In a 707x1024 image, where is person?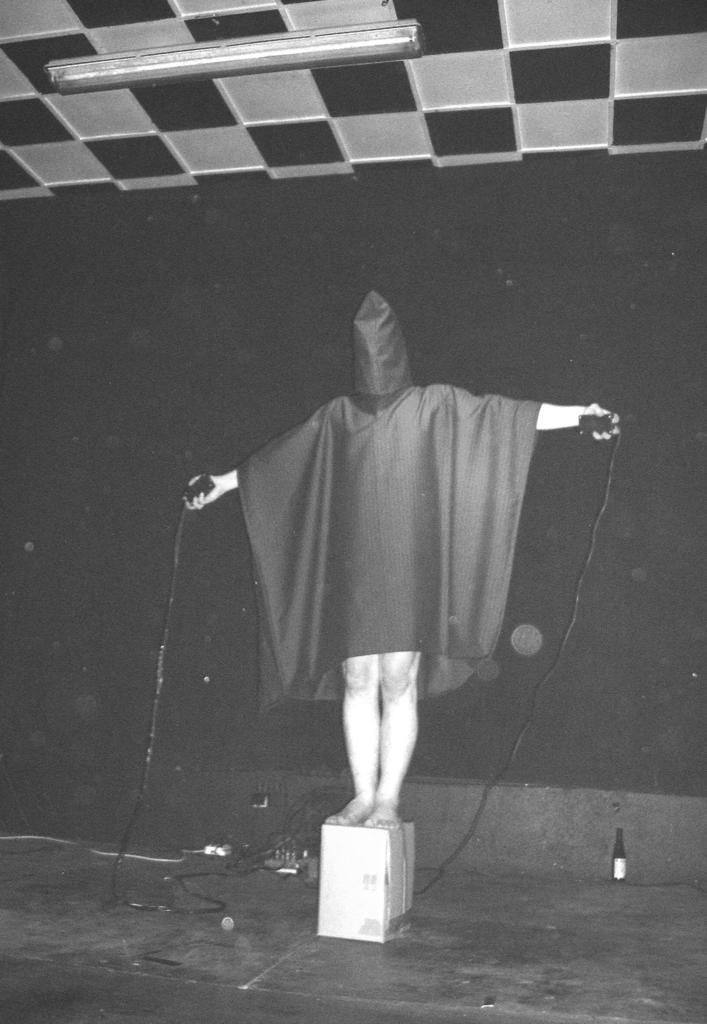
left=212, top=246, right=544, bottom=846.
